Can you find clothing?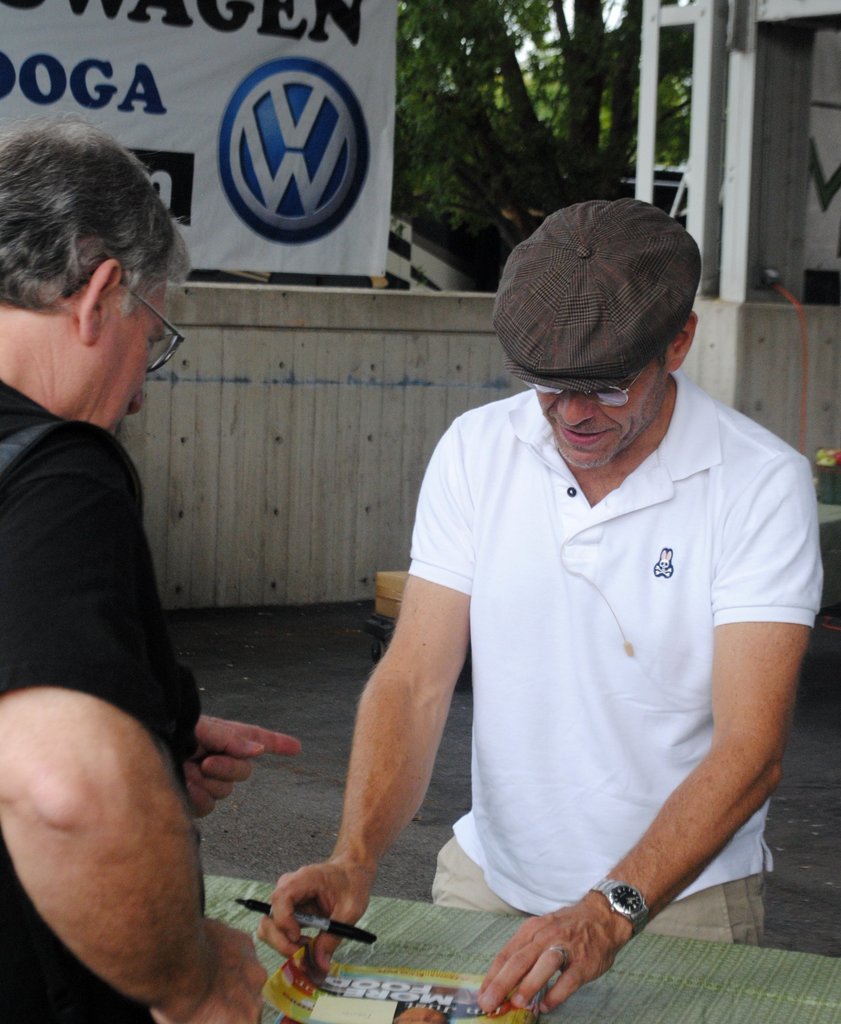
Yes, bounding box: [left=380, top=342, right=805, bottom=957].
